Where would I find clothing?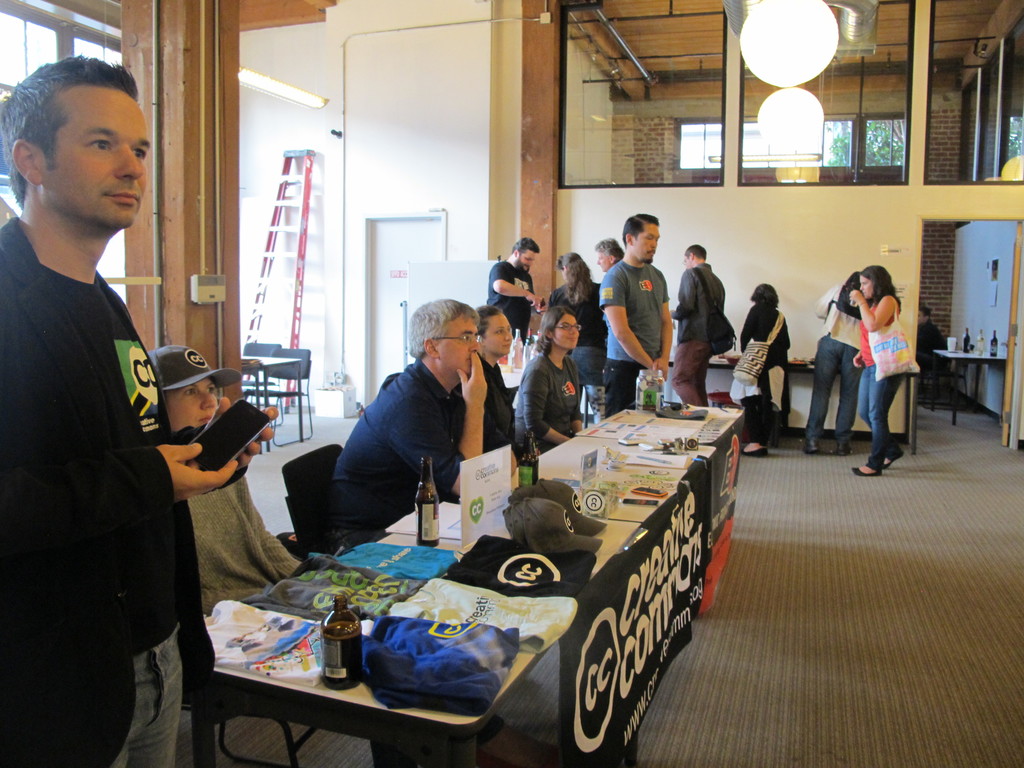
At 854 287 909 467.
